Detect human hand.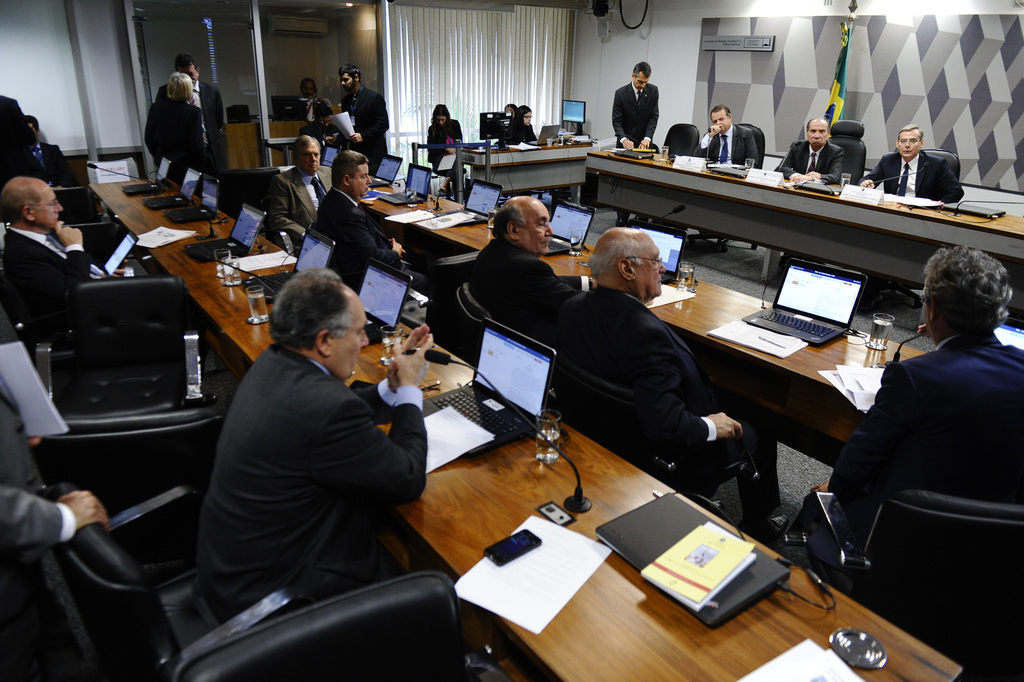
Detected at <box>58,489,111,527</box>.
